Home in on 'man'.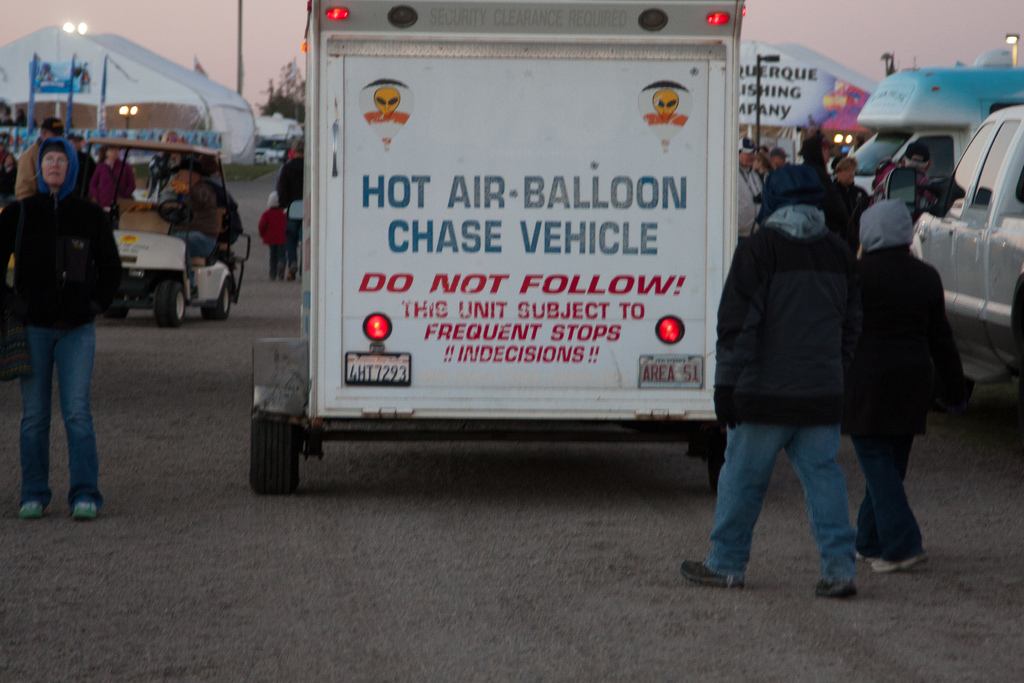
Homed in at [762, 147, 800, 174].
